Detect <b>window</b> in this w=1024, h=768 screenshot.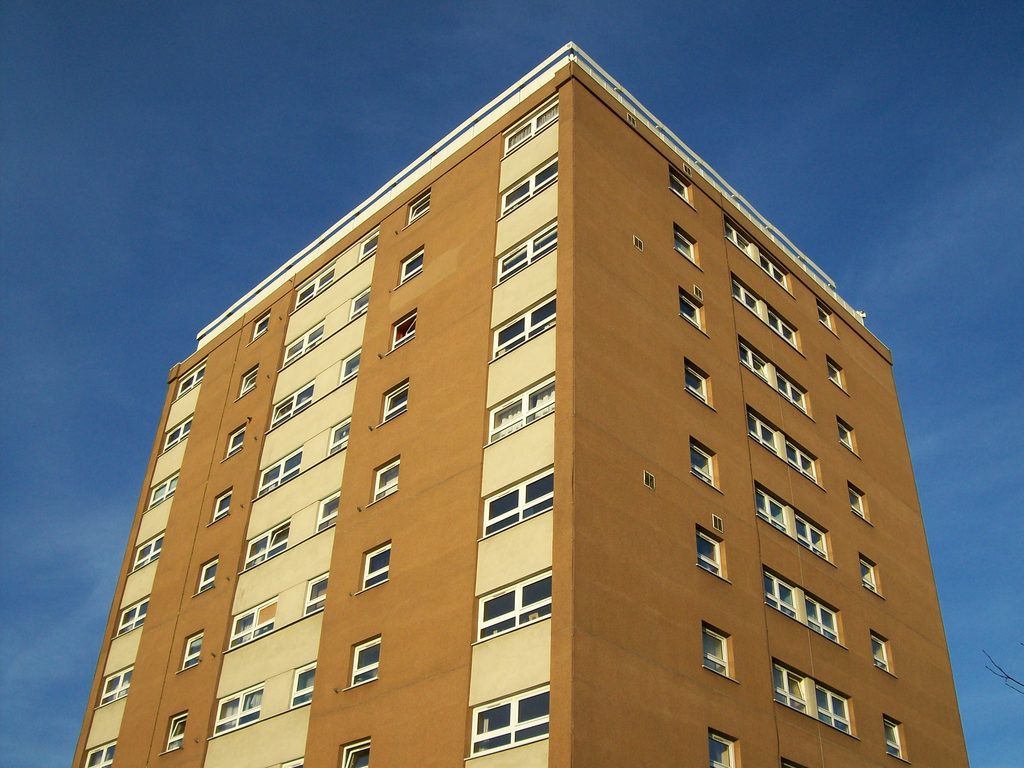
Detection: 177/628/205/669.
